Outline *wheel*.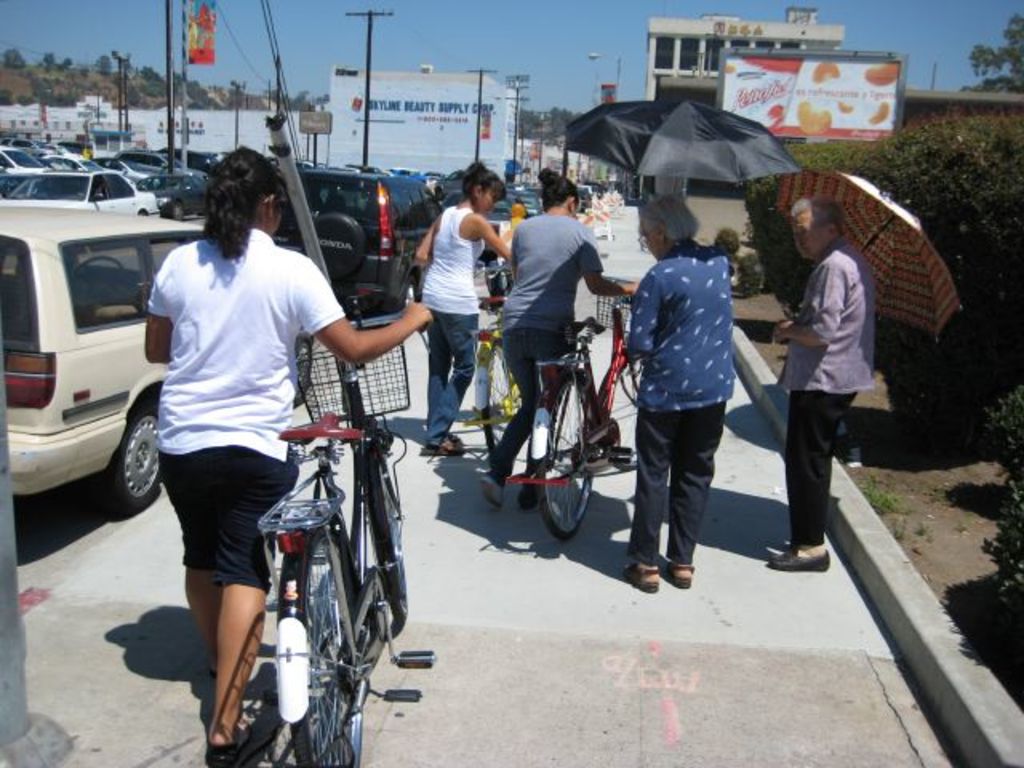
Outline: x1=534, y1=381, x2=594, y2=544.
